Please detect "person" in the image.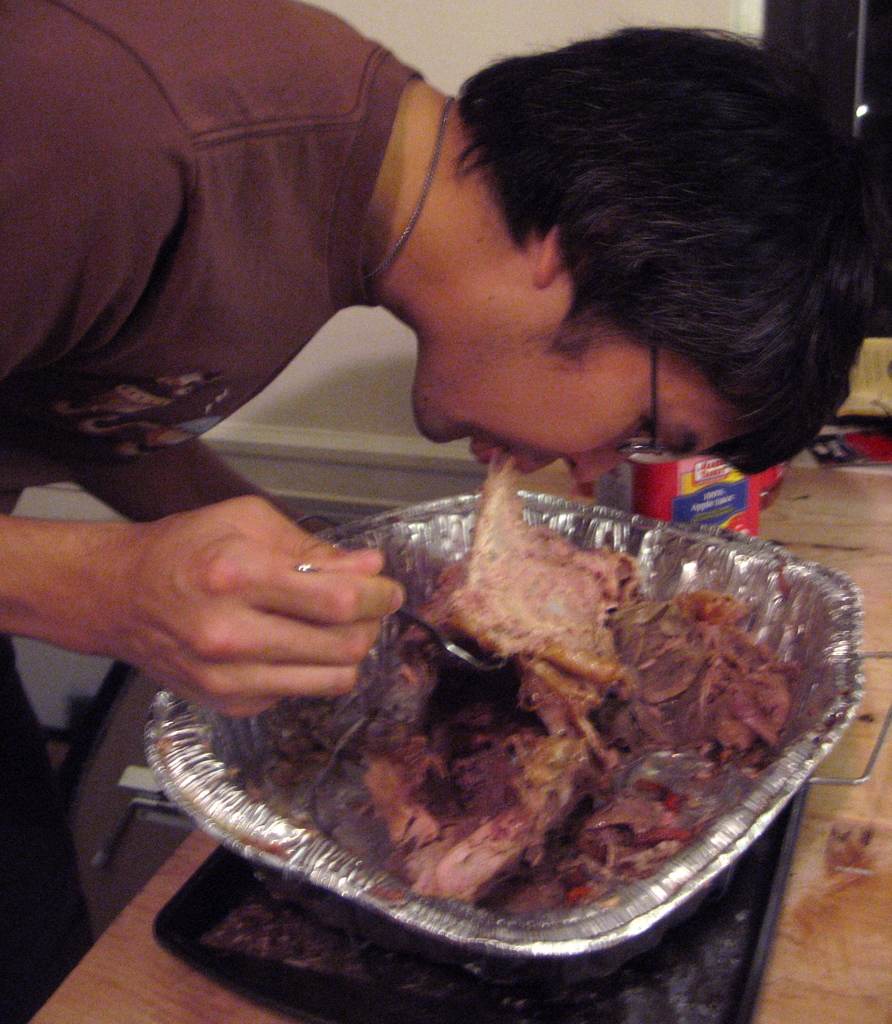
0 0 873 1023.
